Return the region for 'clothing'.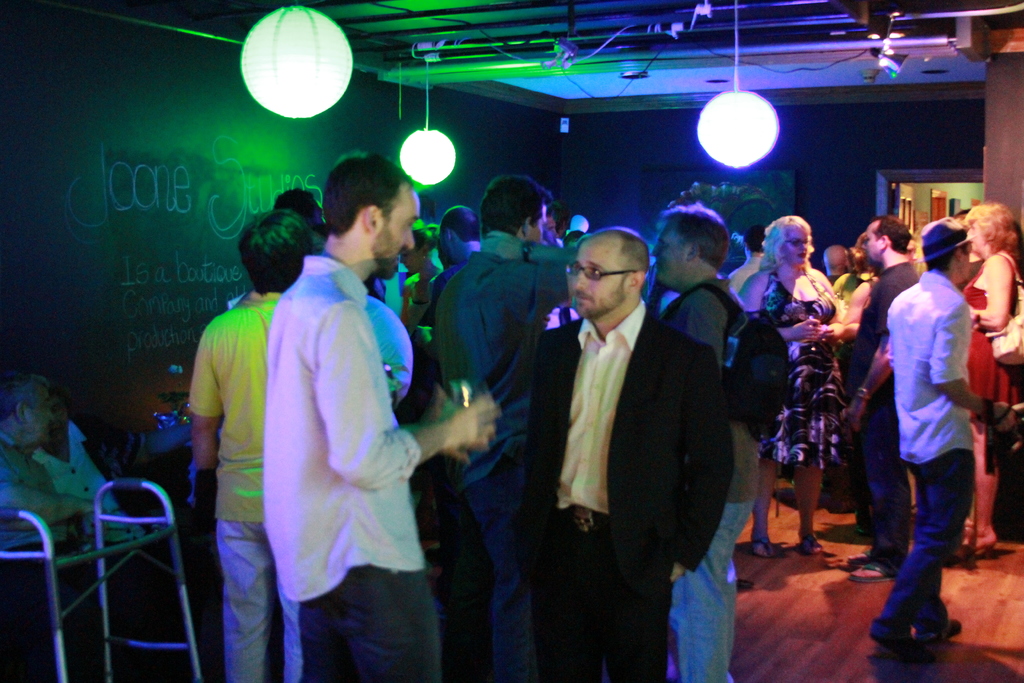
{"x1": 186, "y1": 290, "x2": 311, "y2": 682}.
